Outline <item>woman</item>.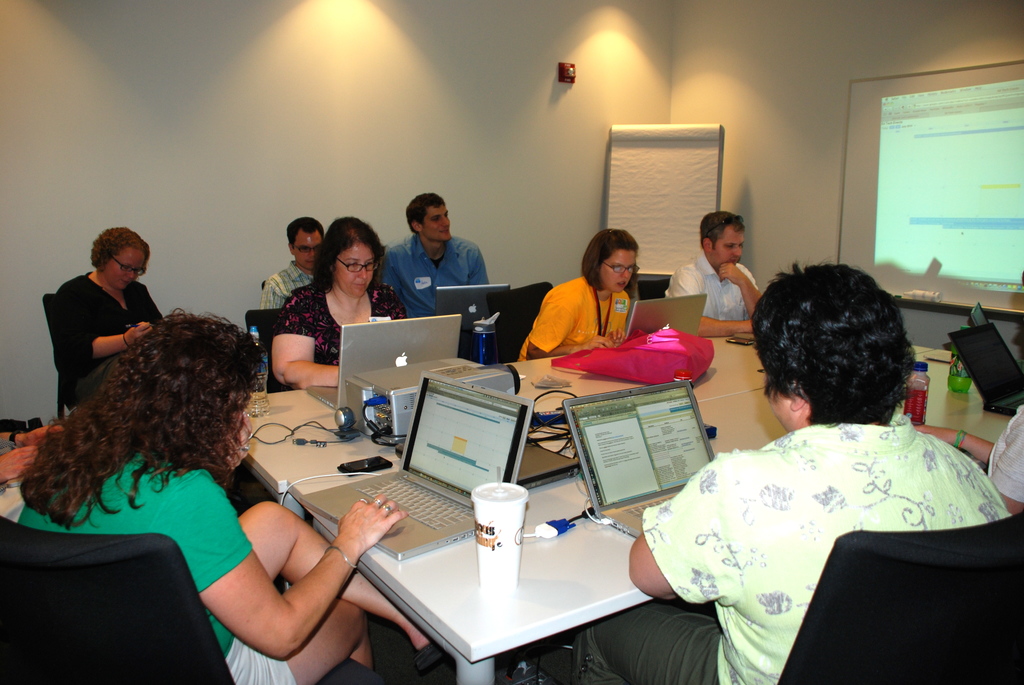
Outline: l=274, t=218, r=399, b=359.
